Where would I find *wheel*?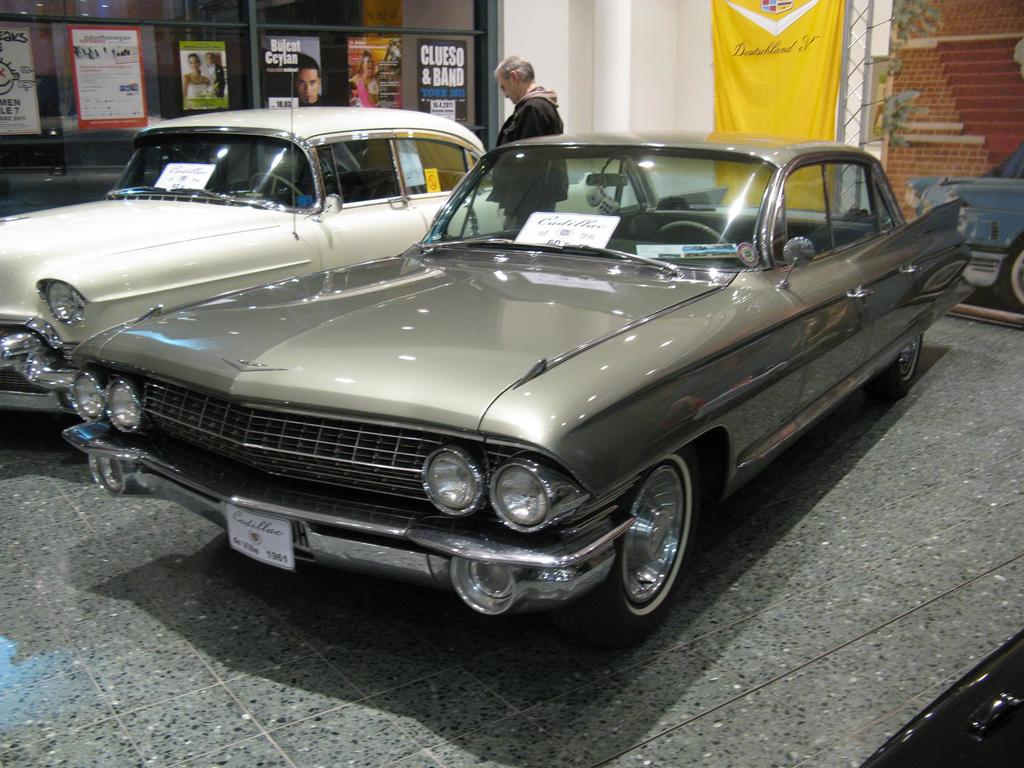
At <box>248,172,303,208</box>.
